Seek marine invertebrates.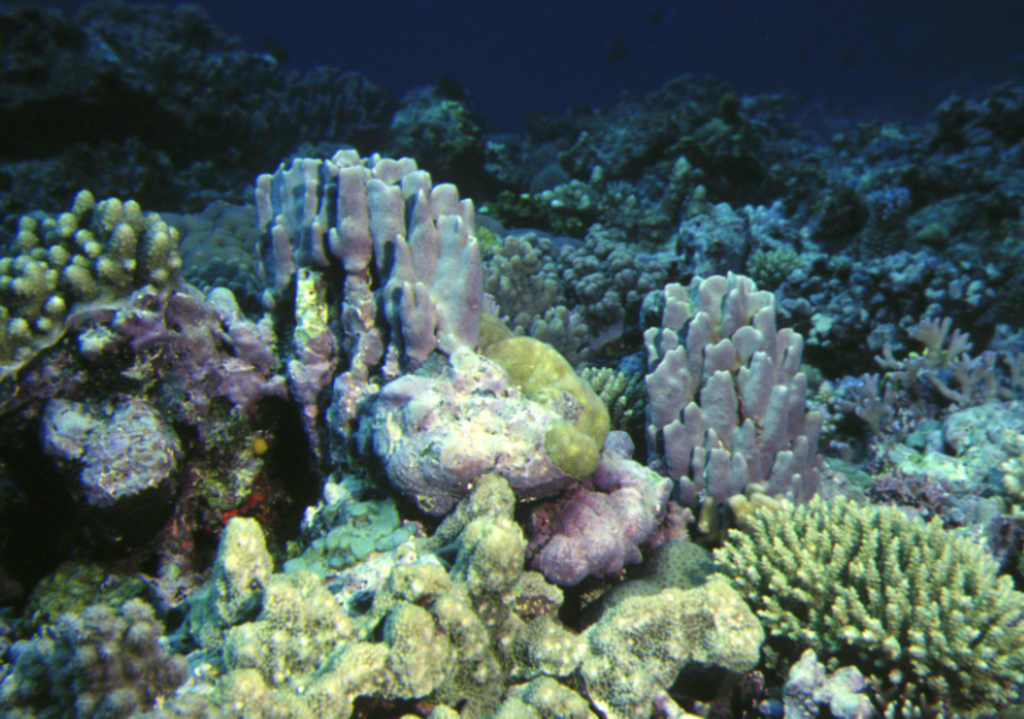
{"left": 241, "top": 142, "right": 510, "bottom": 453}.
